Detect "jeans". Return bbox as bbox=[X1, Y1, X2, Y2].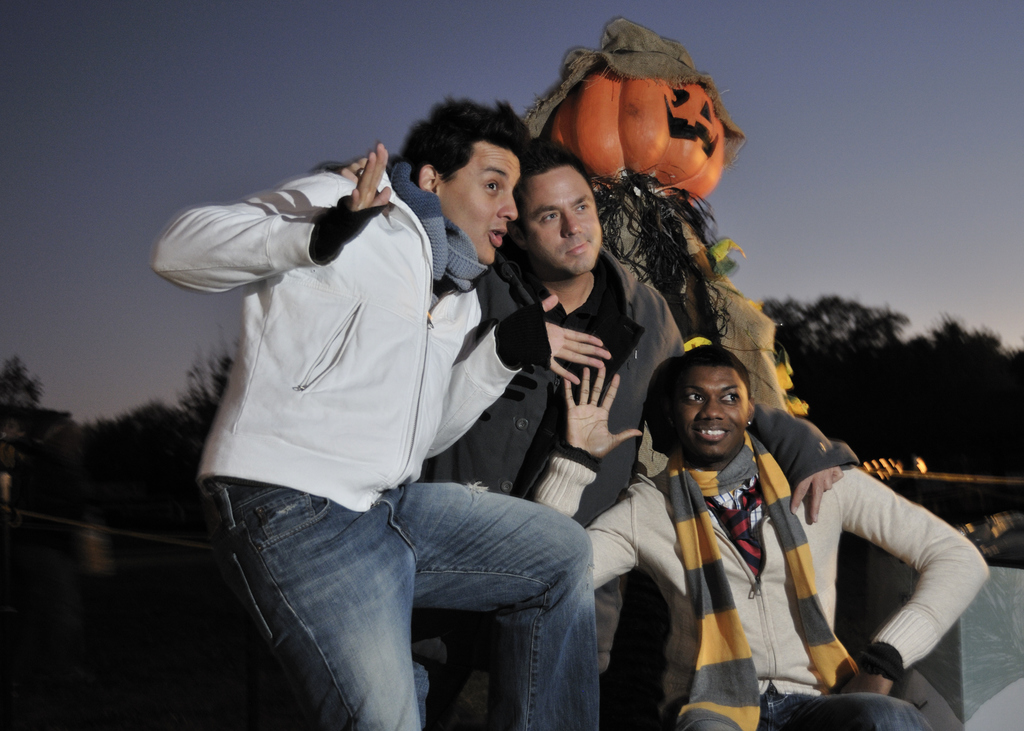
bbox=[207, 481, 598, 730].
